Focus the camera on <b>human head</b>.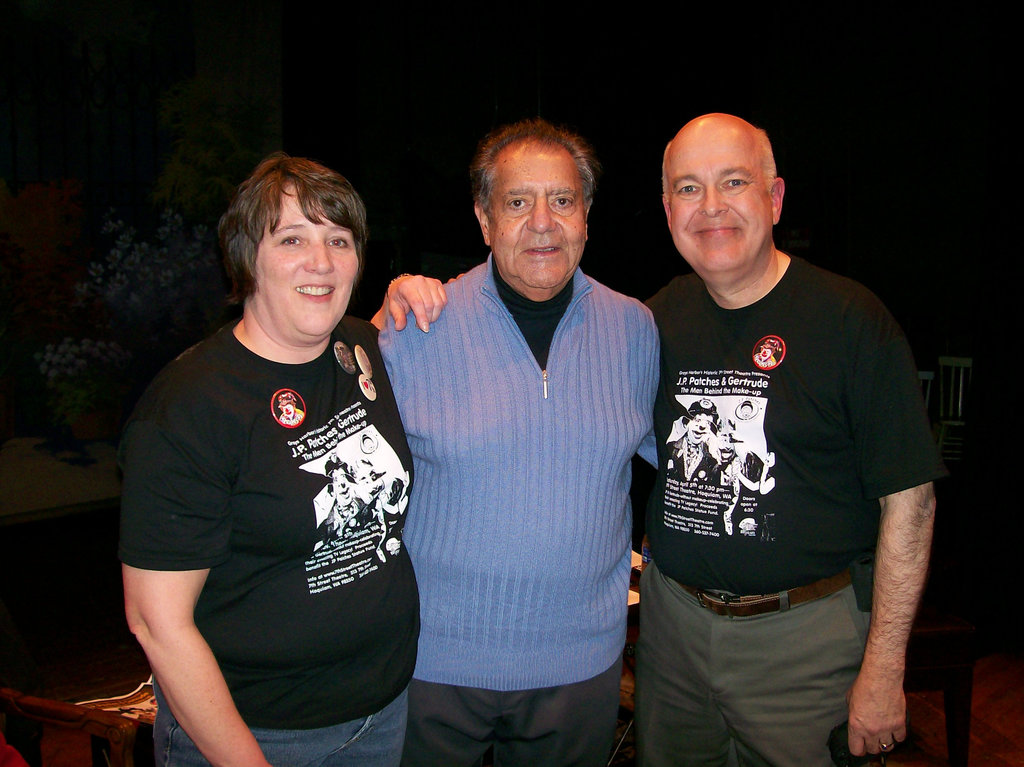
Focus region: <box>328,459,356,506</box>.
